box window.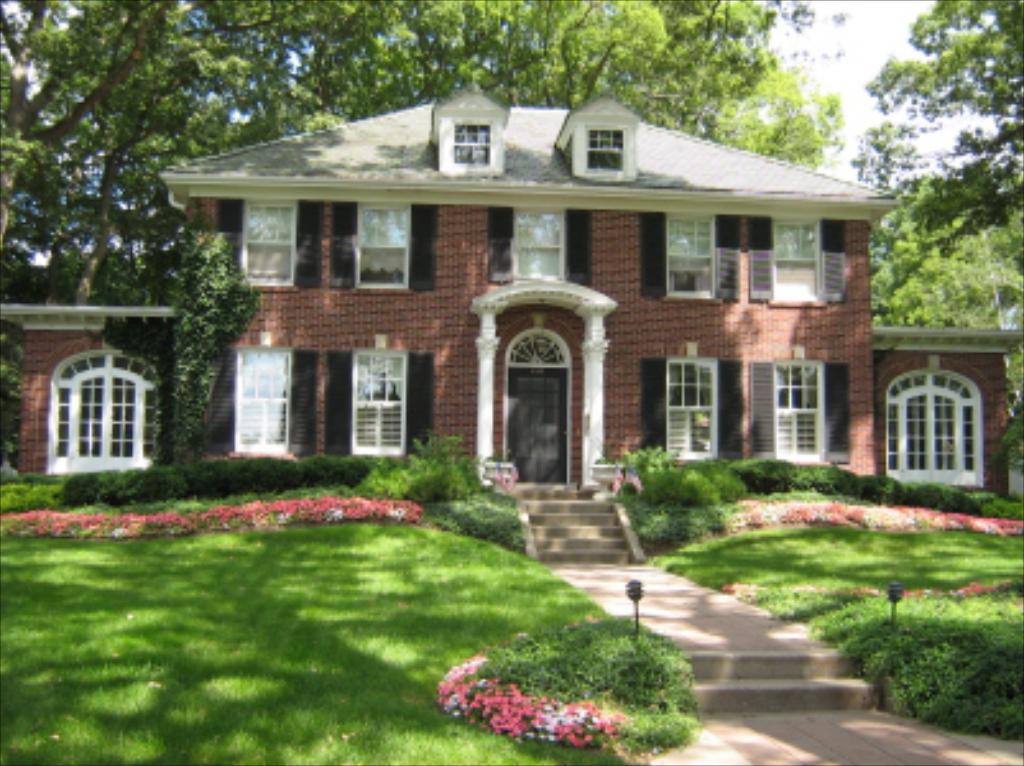
[x1=243, y1=194, x2=296, y2=281].
